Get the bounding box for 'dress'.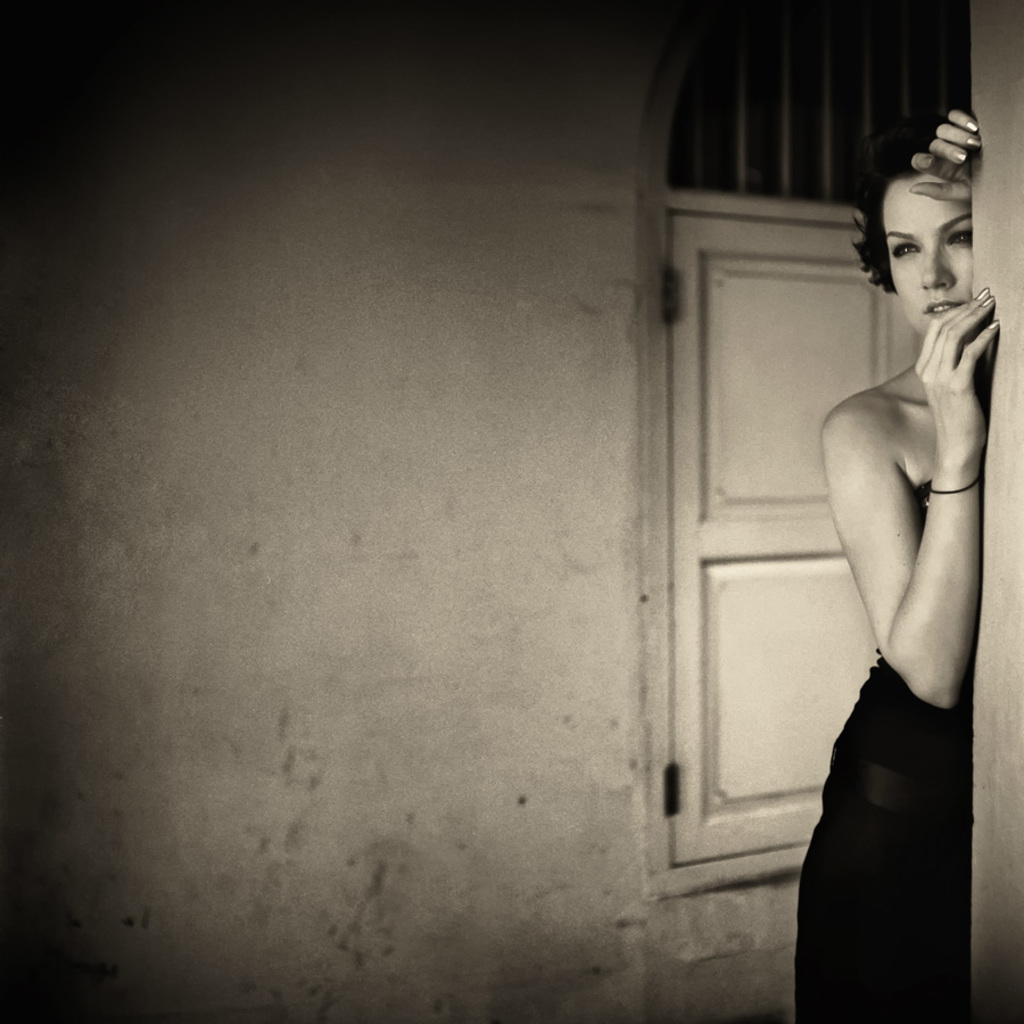
792 481 974 1022.
